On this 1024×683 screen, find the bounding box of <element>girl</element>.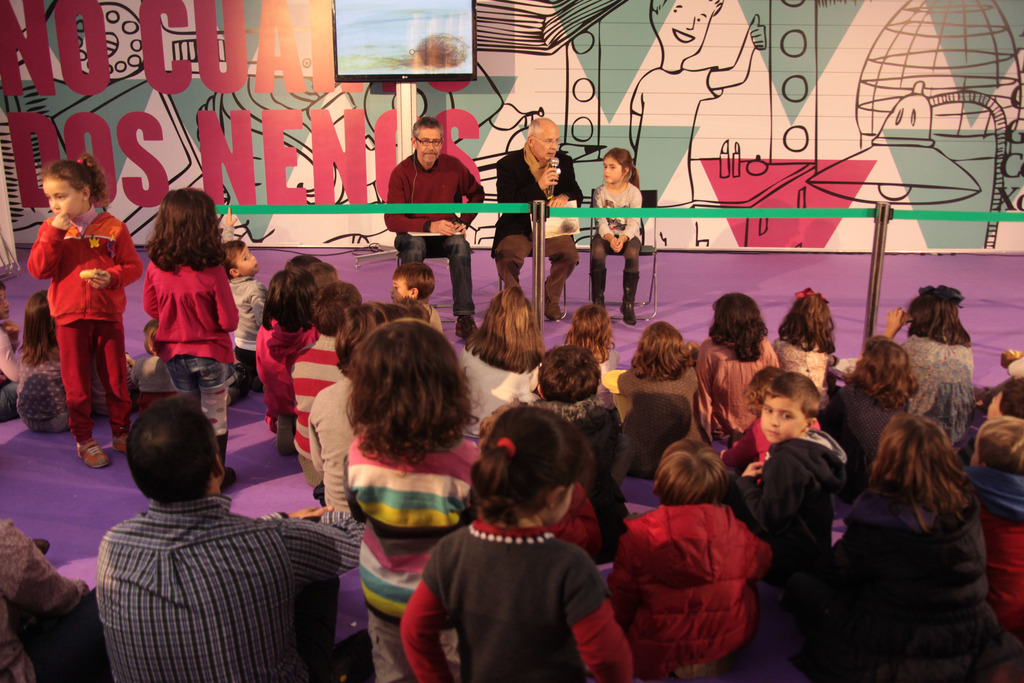
Bounding box: l=616, t=318, r=700, b=481.
